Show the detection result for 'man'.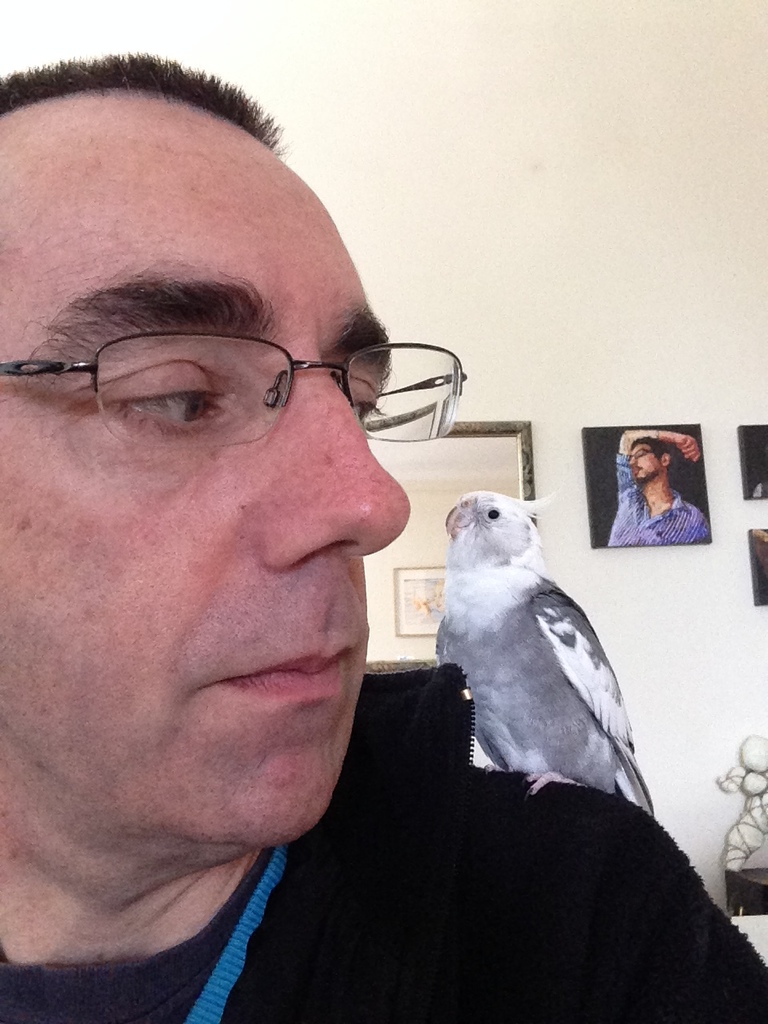
rect(0, 50, 767, 1023).
